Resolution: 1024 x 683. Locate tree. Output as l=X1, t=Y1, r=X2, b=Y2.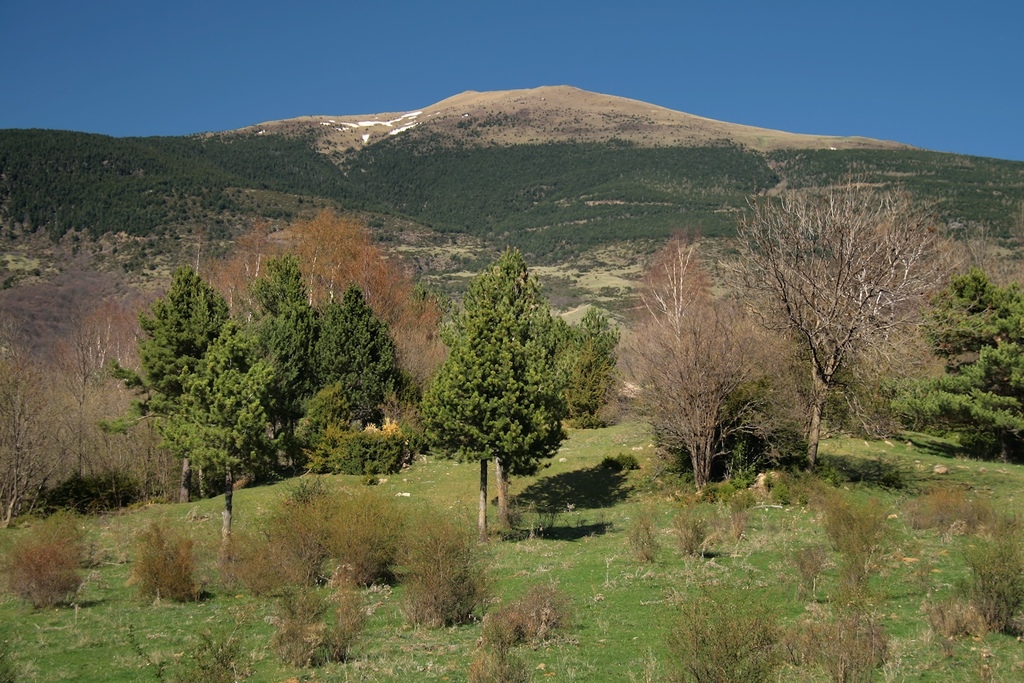
l=649, t=281, r=819, b=527.
